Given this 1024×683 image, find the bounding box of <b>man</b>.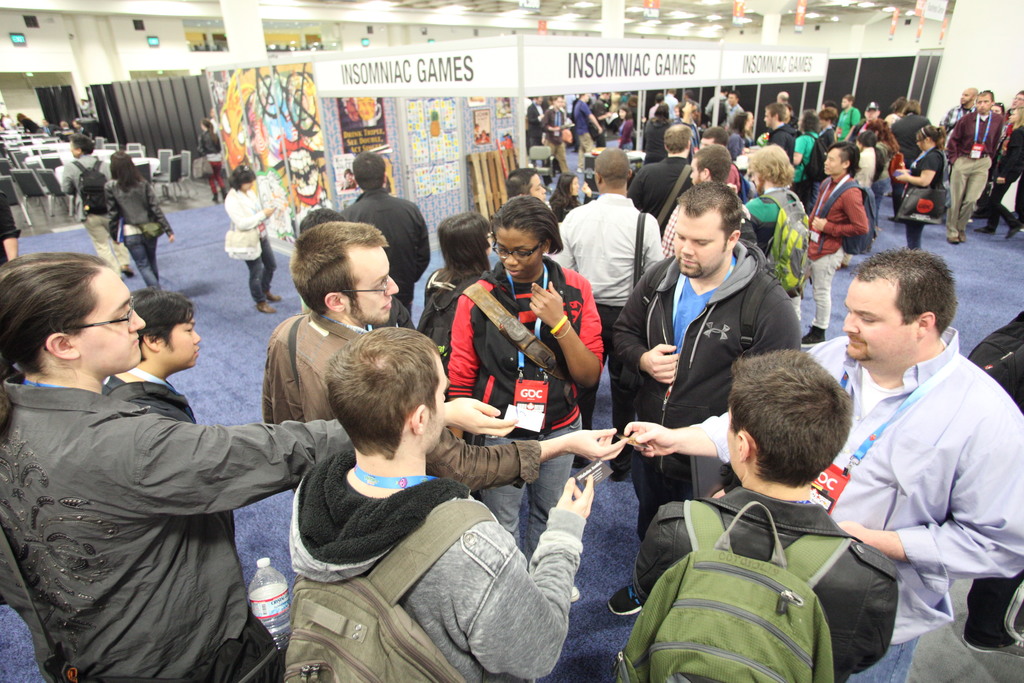
550,149,664,329.
